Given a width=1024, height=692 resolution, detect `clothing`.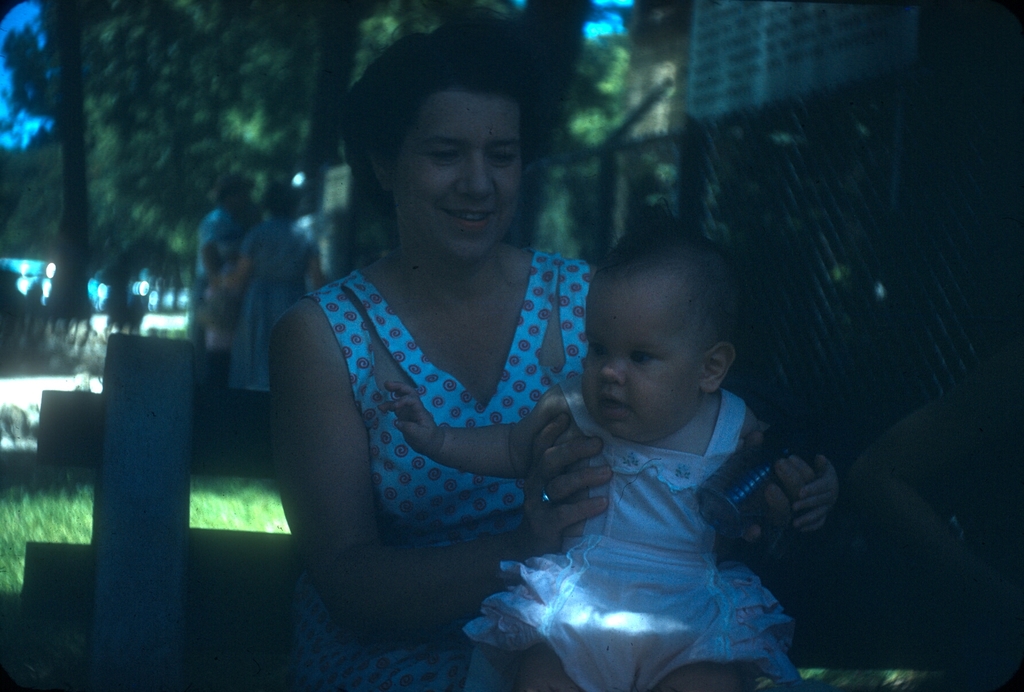
(300,276,586,691).
